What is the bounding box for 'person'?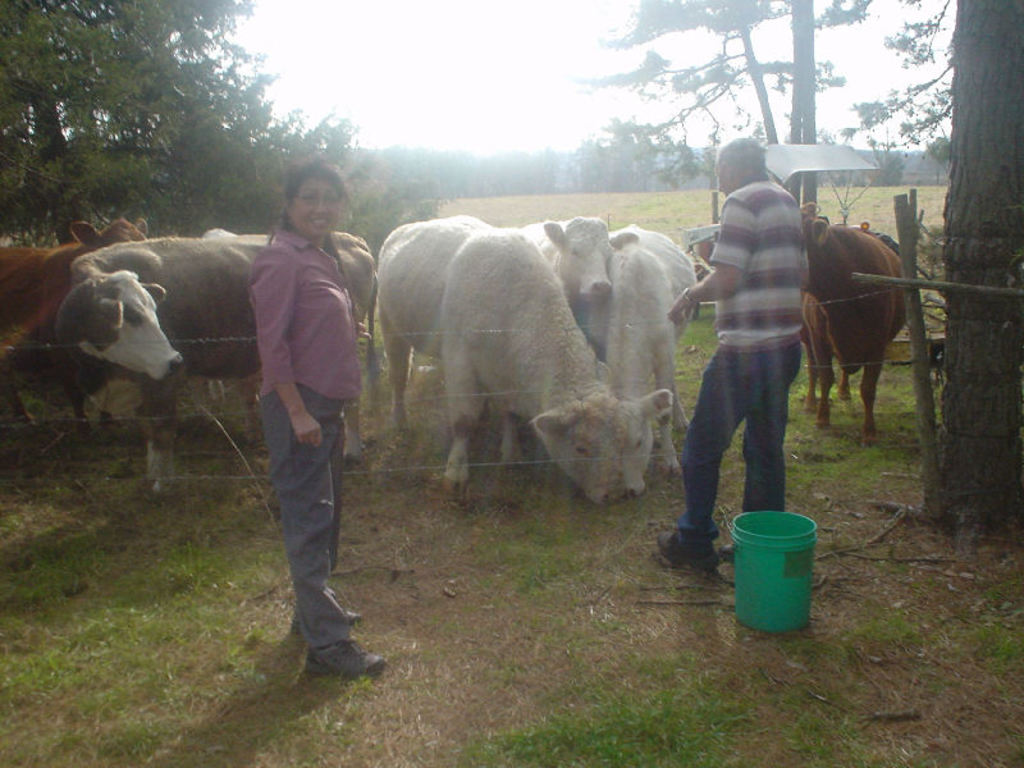
bbox=(653, 136, 805, 570).
